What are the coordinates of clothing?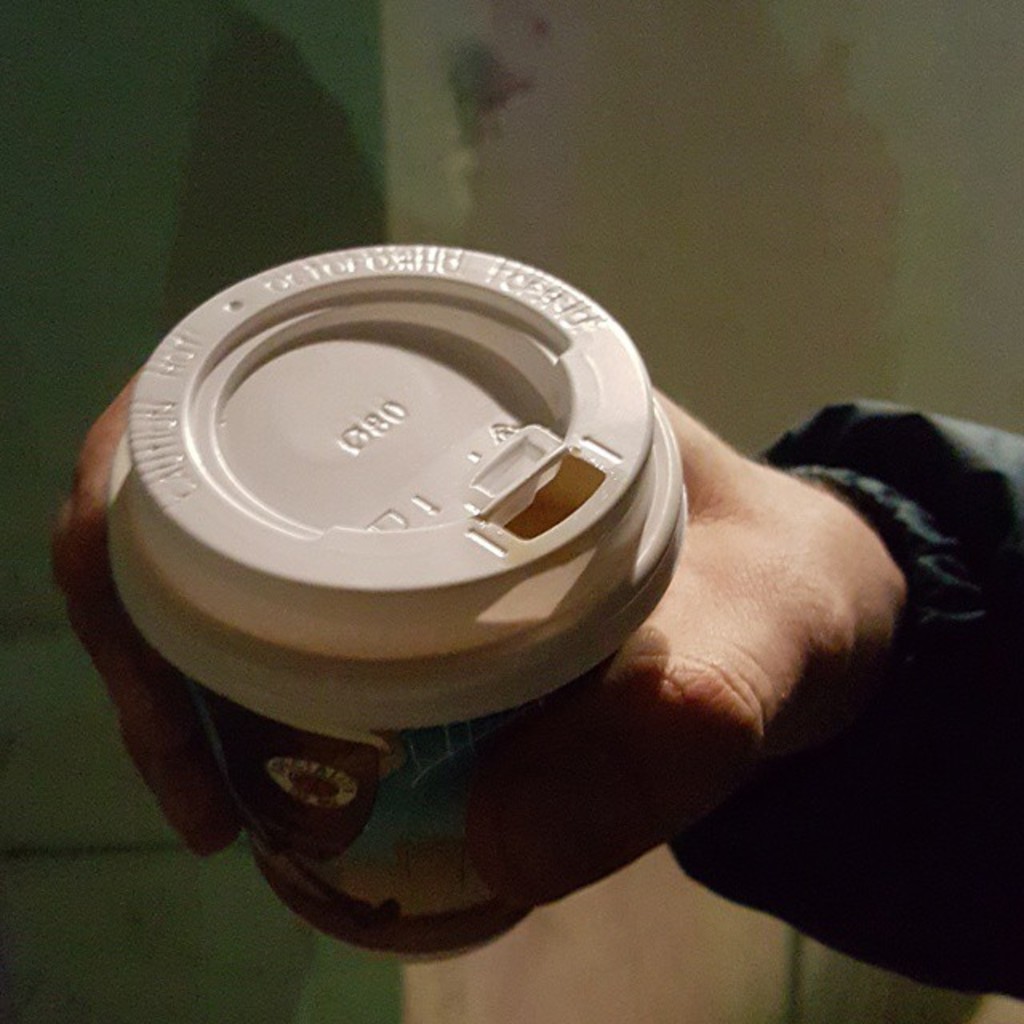
left=664, top=395, right=1022, bottom=1003.
